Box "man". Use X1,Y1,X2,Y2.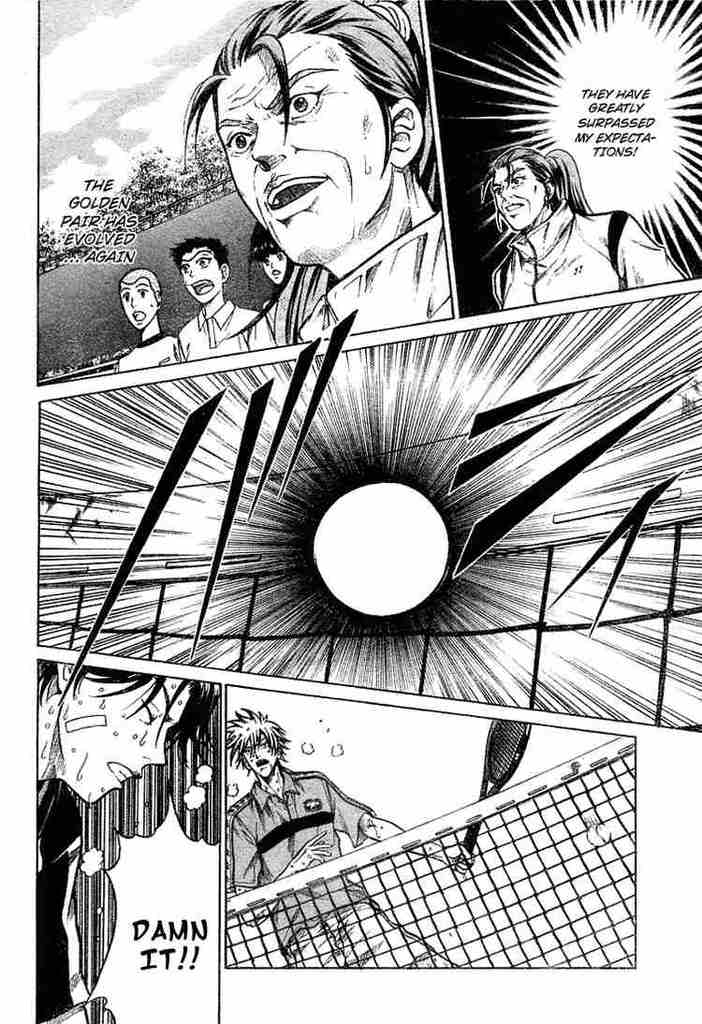
226,702,469,967.
